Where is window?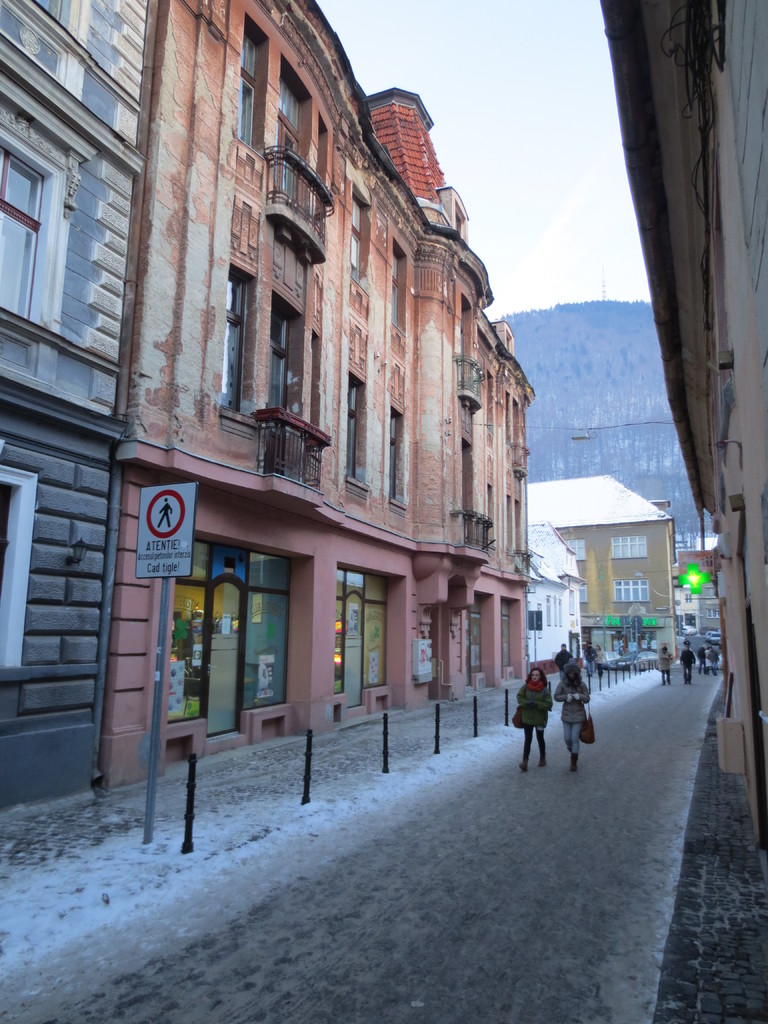
pyautogui.locateOnScreen(564, 538, 587, 562).
